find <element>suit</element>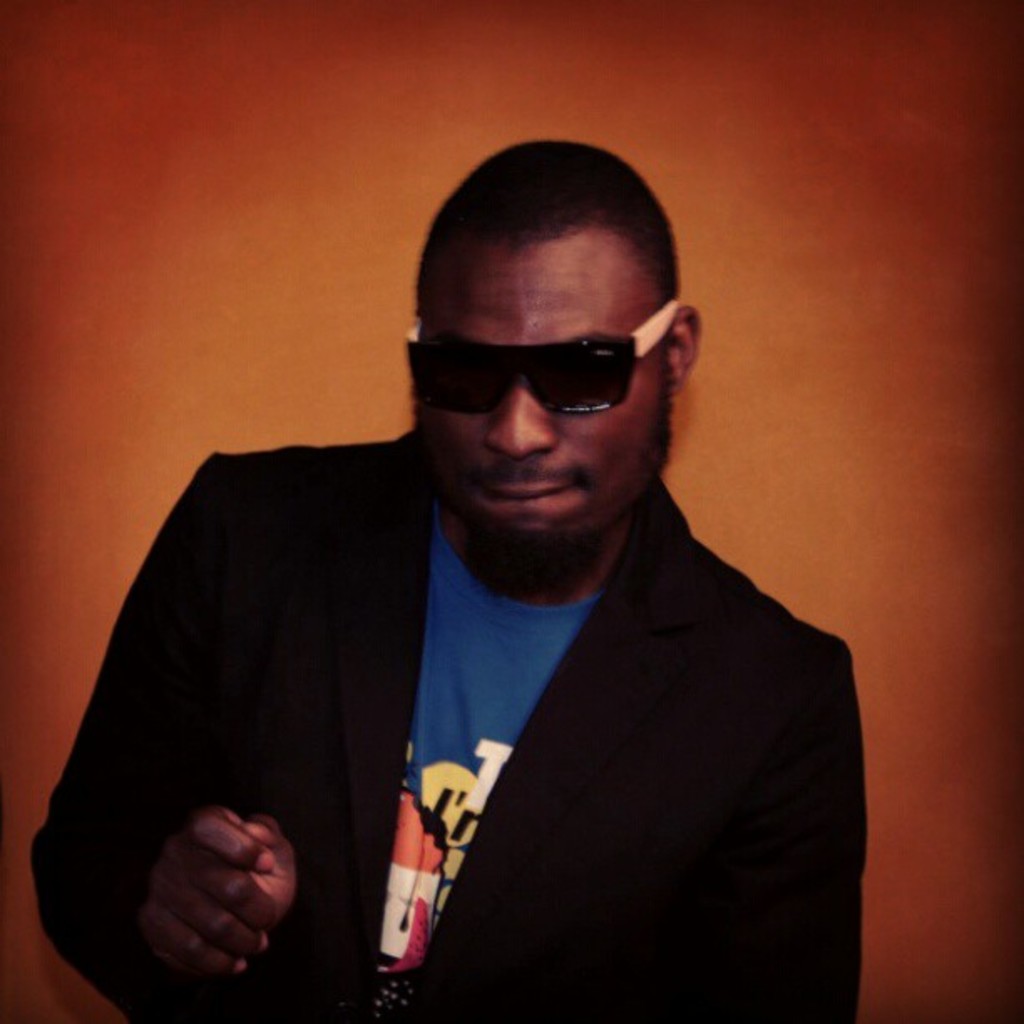
box(92, 376, 863, 1001)
